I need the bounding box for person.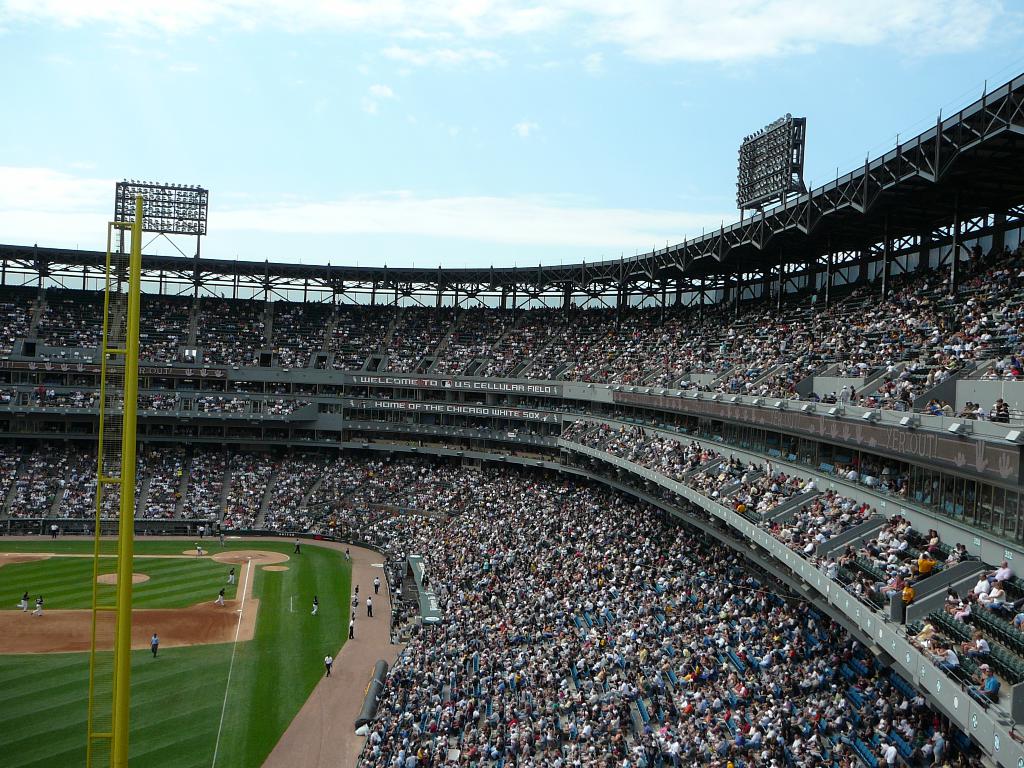
Here it is: left=344, top=616, right=358, bottom=641.
